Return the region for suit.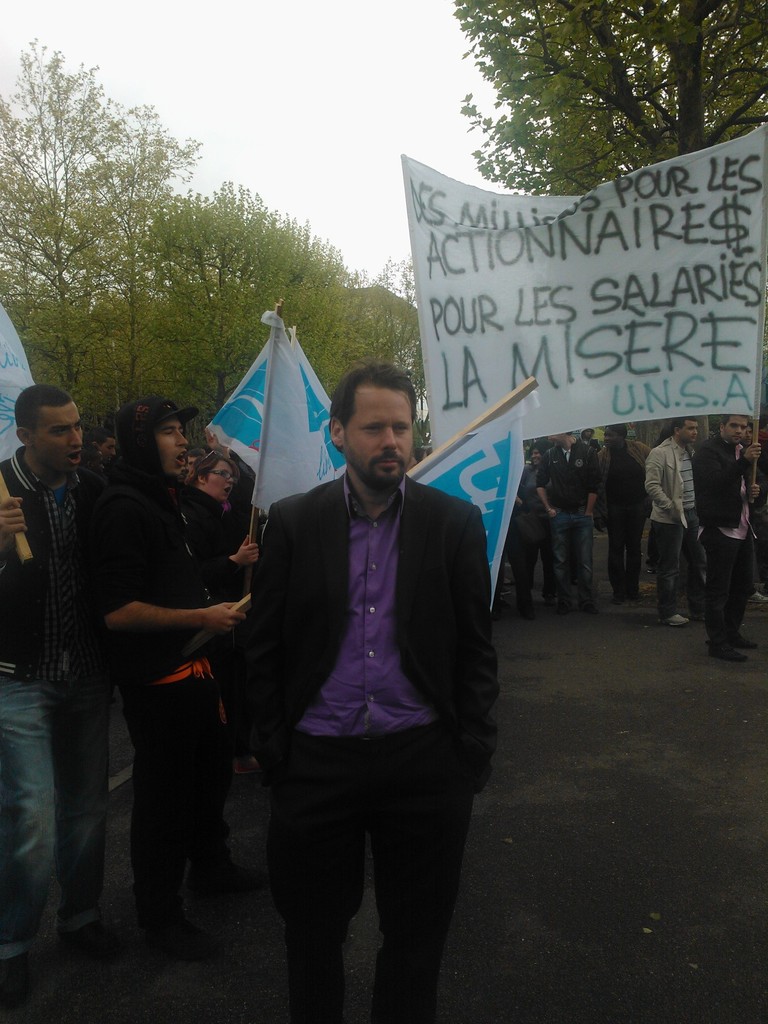
x1=244 y1=380 x2=490 y2=897.
